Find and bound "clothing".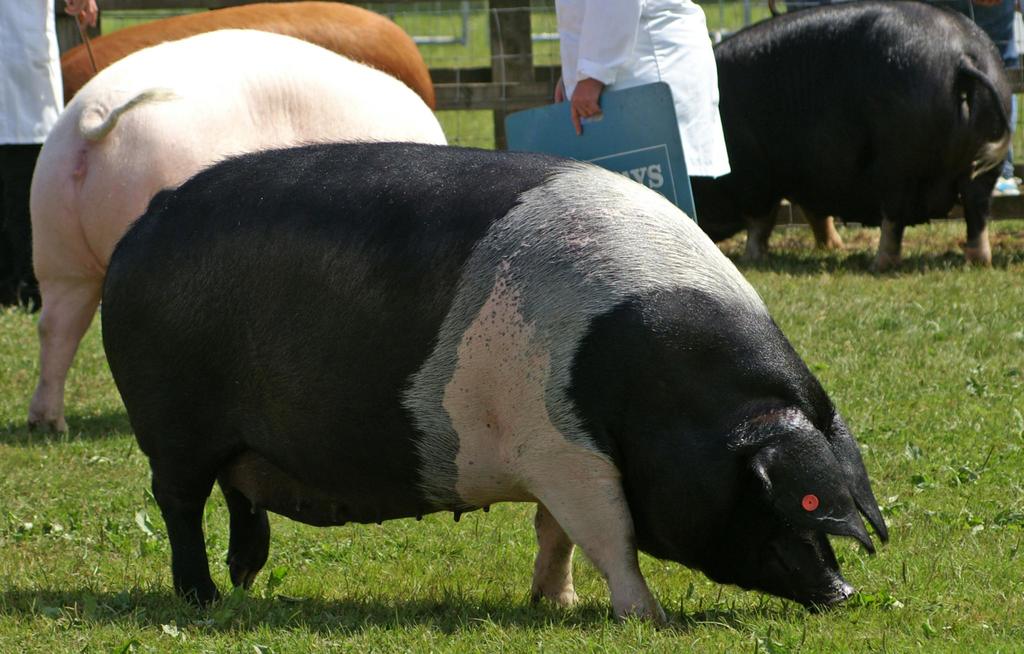
Bound: <bbox>0, 0, 67, 308</bbox>.
